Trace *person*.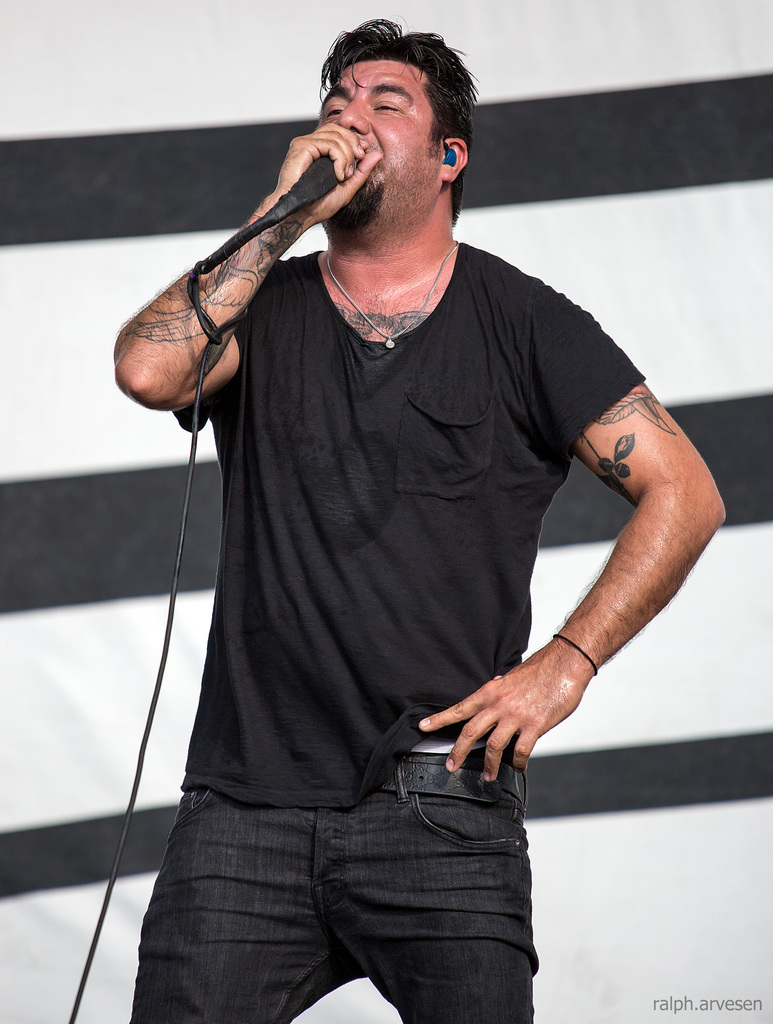
Traced to pyautogui.locateOnScreen(102, 0, 701, 1009).
